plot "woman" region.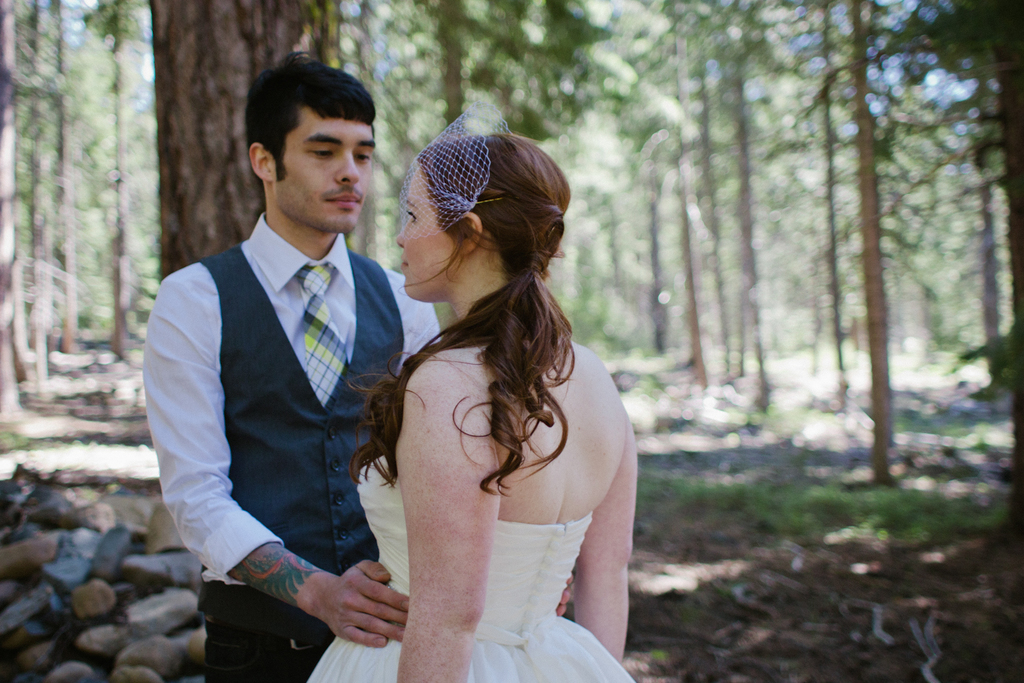
Plotted at x1=301 y1=94 x2=634 y2=682.
